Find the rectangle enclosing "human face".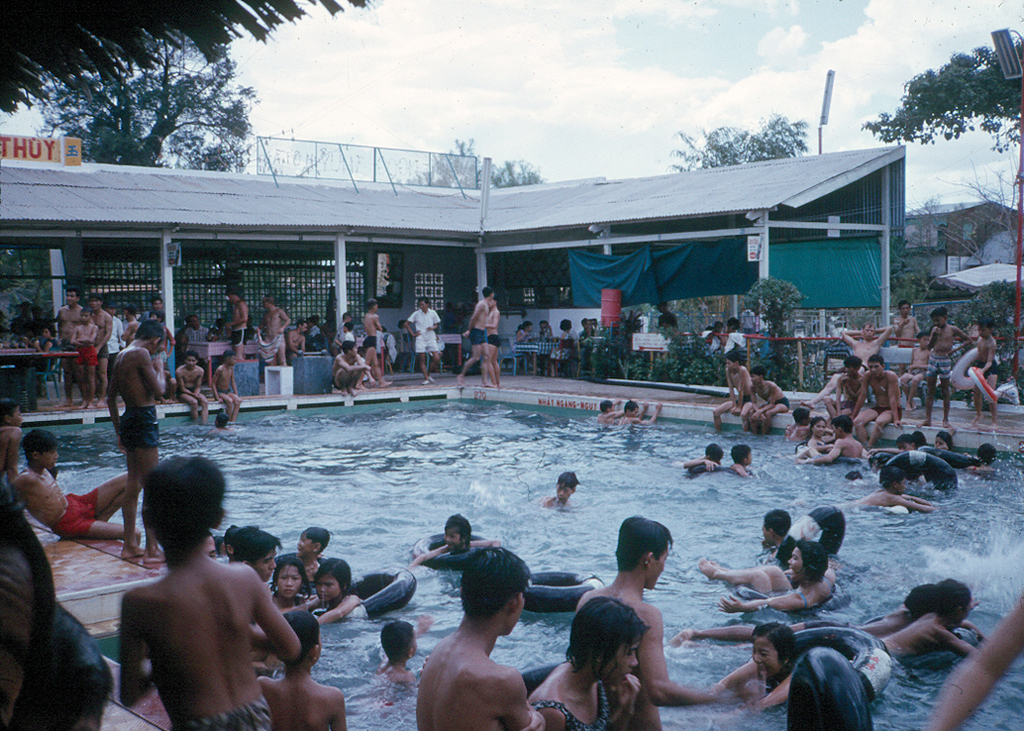
[left=42, top=443, right=58, bottom=468].
